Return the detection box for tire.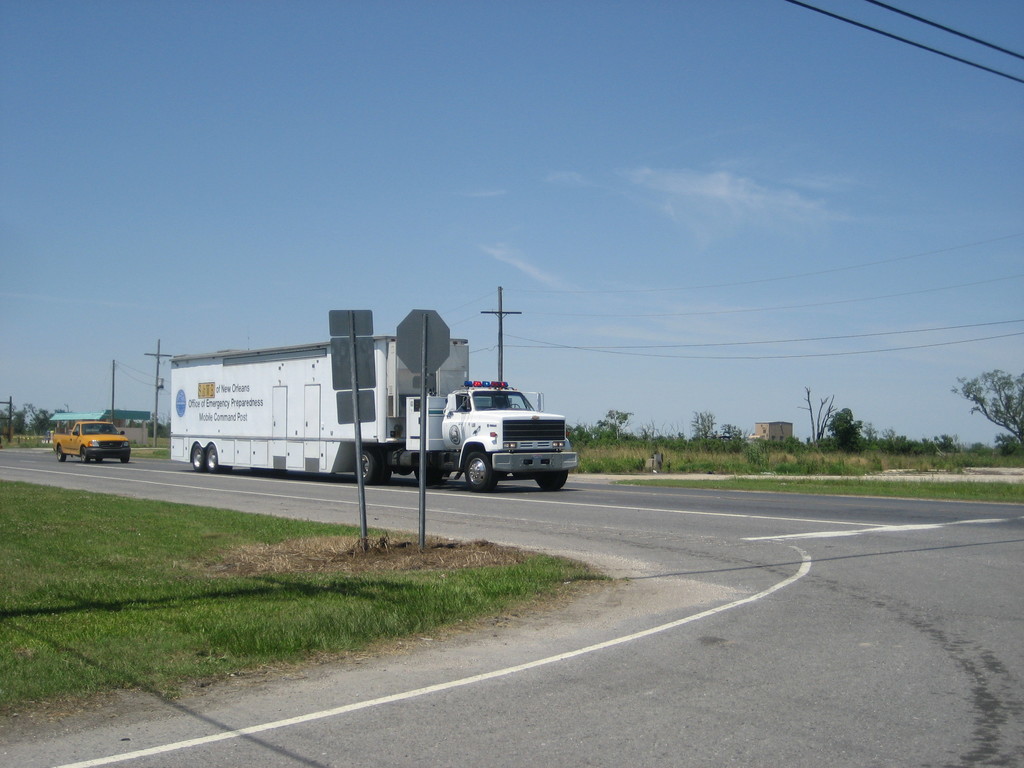
left=97, top=456, right=106, bottom=465.
